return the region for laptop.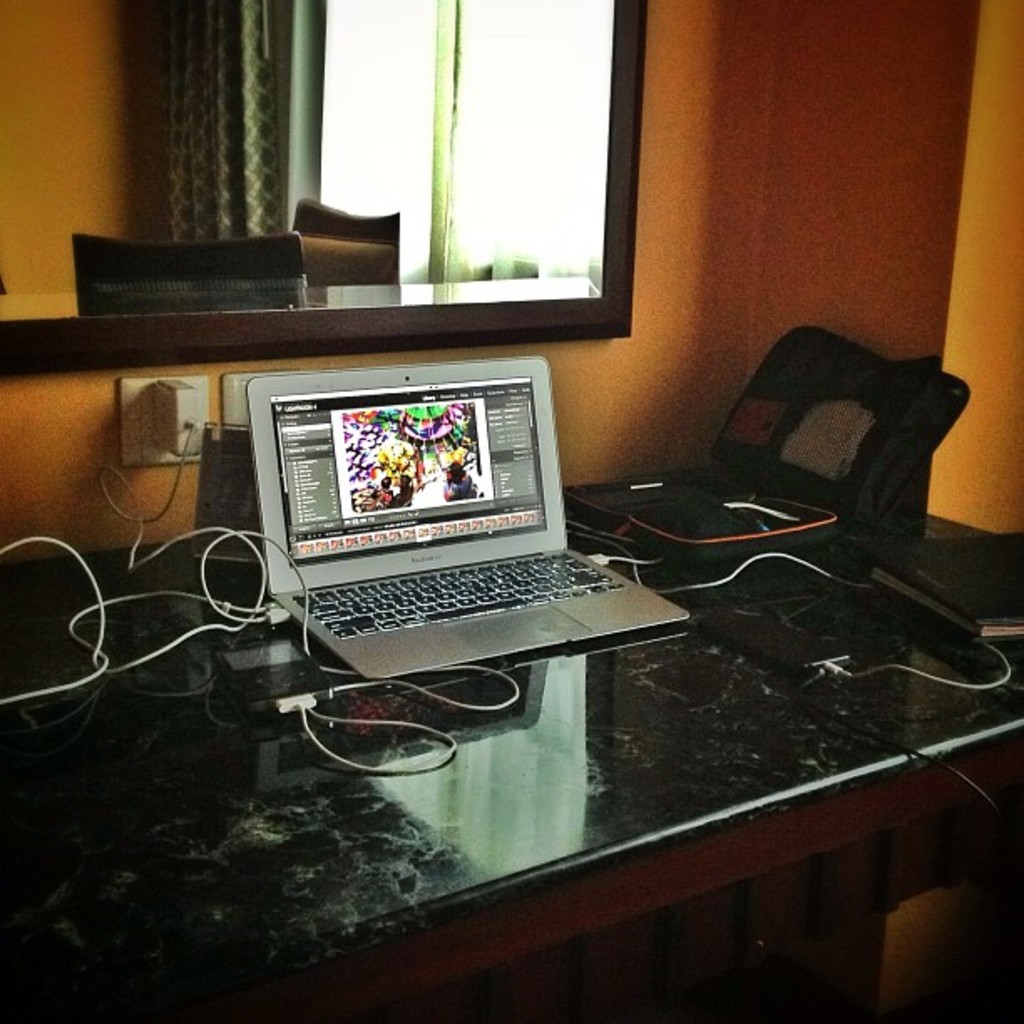
select_region(236, 336, 661, 706).
